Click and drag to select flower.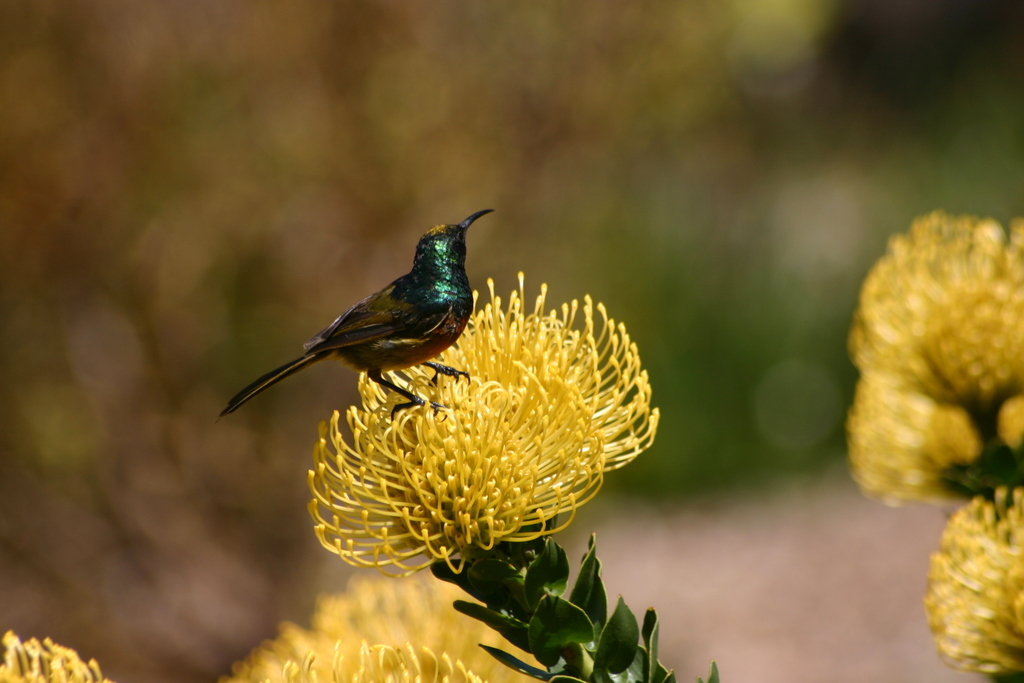
Selection: [844, 374, 1021, 506].
